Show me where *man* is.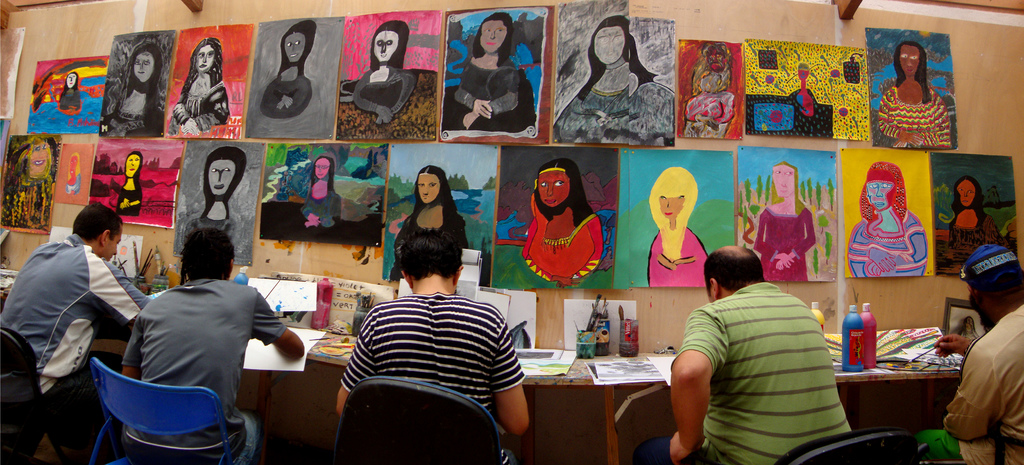
*man* is at detection(631, 247, 850, 464).
